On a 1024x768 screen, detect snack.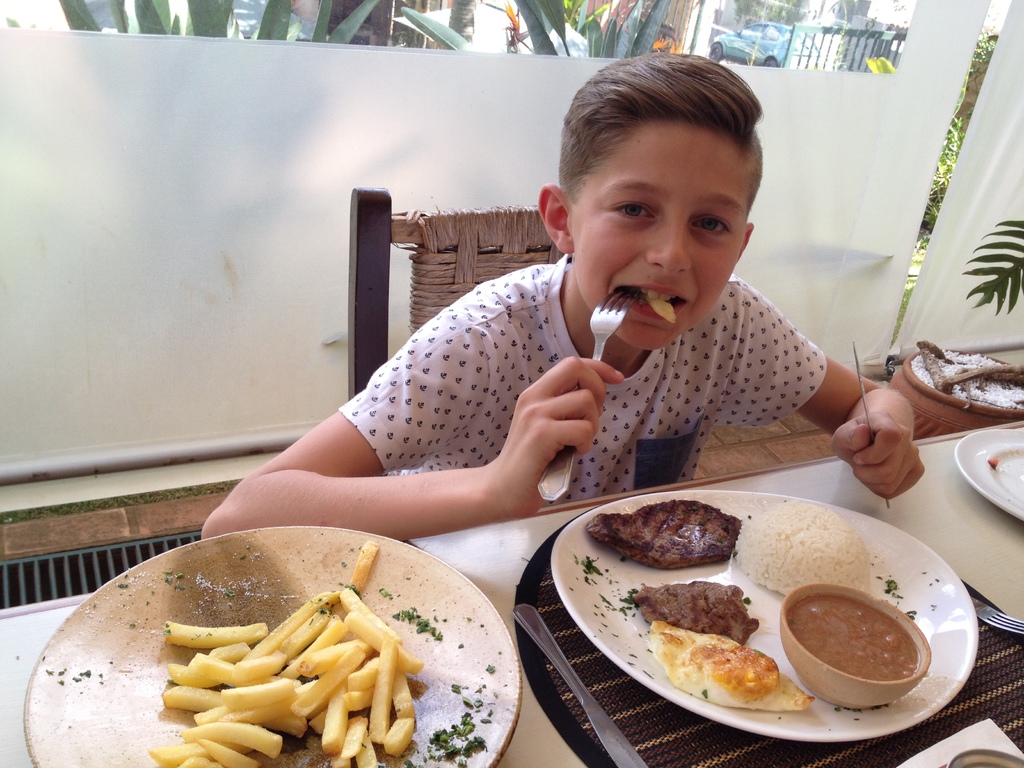
643:627:809:705.
